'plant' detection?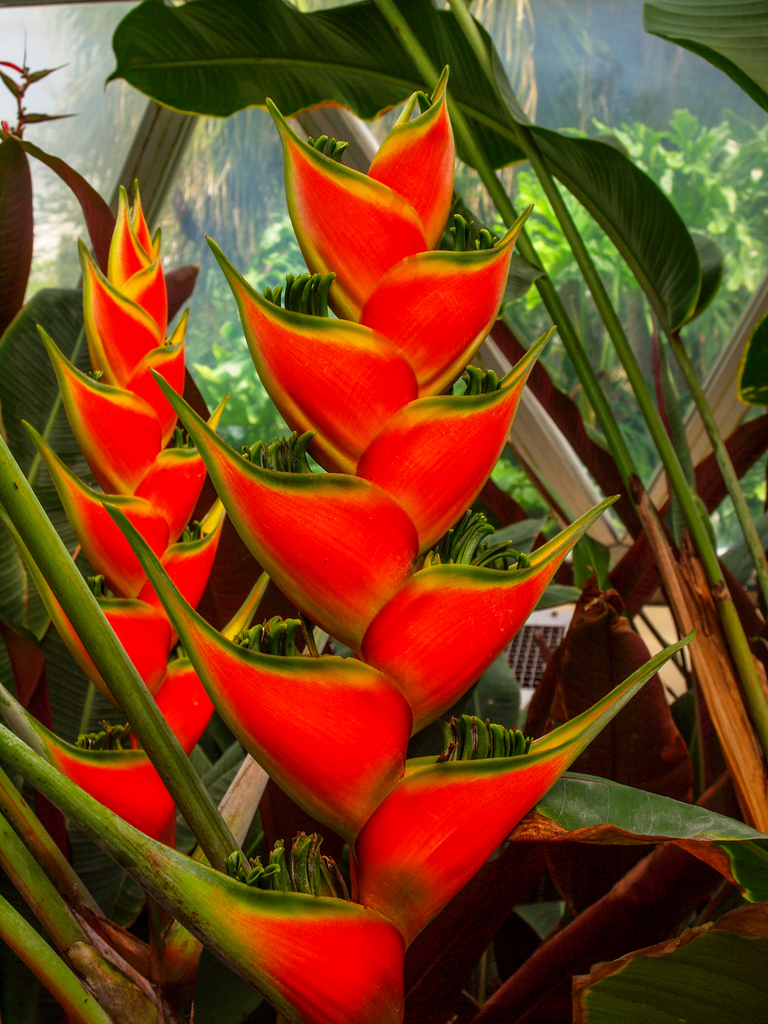
box=[187, 214, 329, 468]
